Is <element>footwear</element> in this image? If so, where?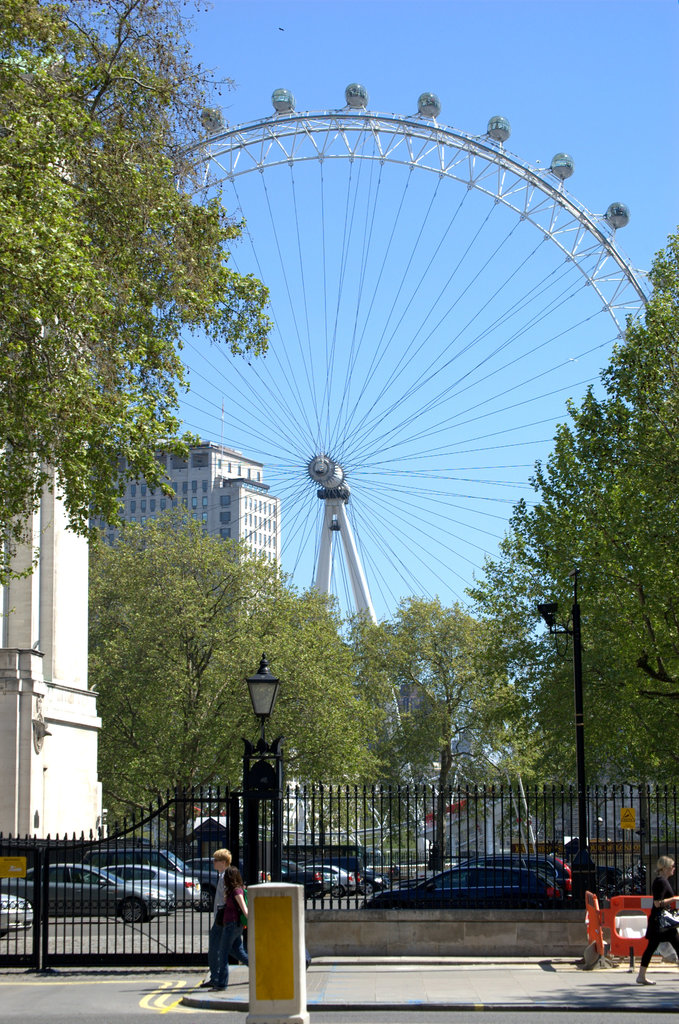
Yes, at region(199, 979, 213, 986).
